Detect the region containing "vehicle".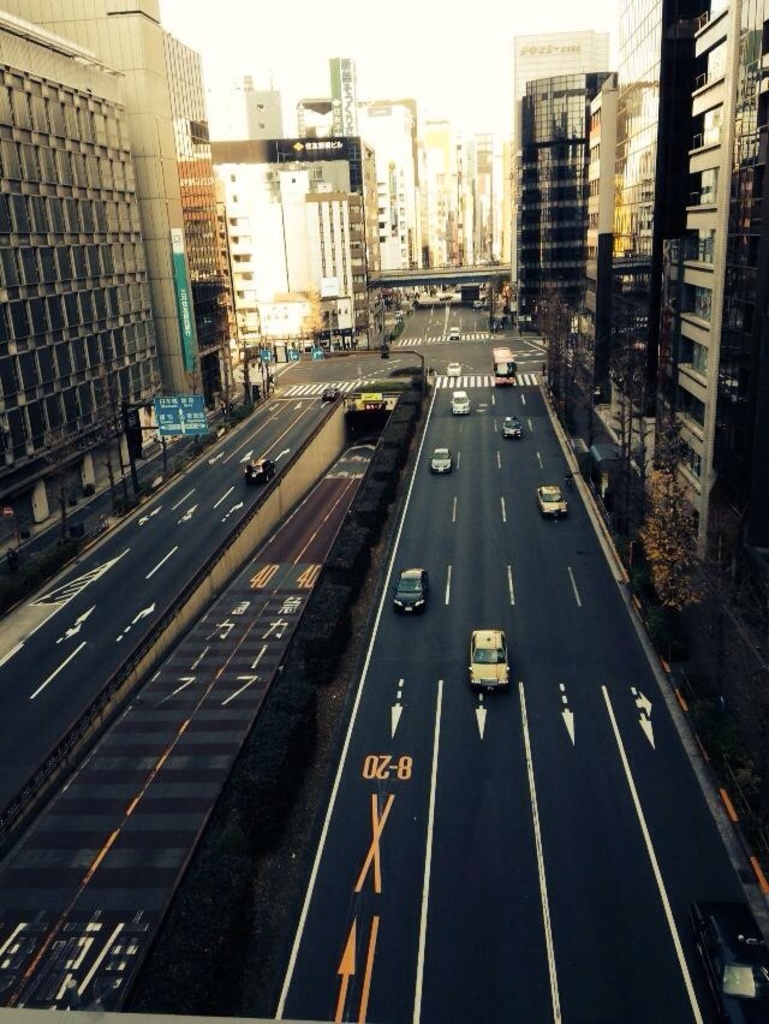
x1=388 y1=567 x2=429 y2=615.
